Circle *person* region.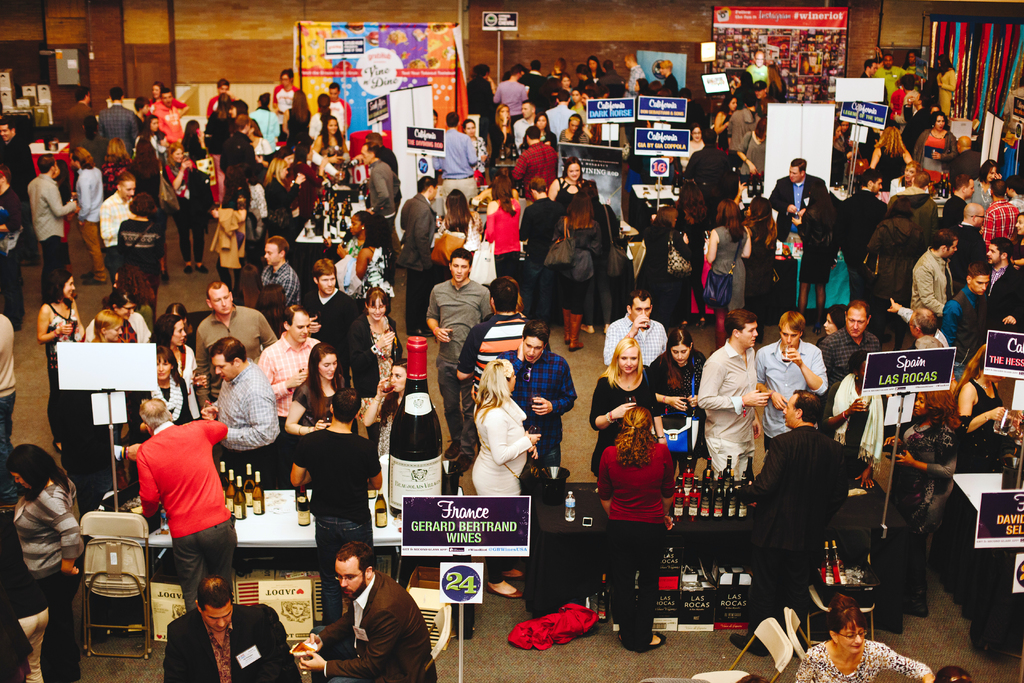
Region: <region>469, 355, 541, 598</region>.
